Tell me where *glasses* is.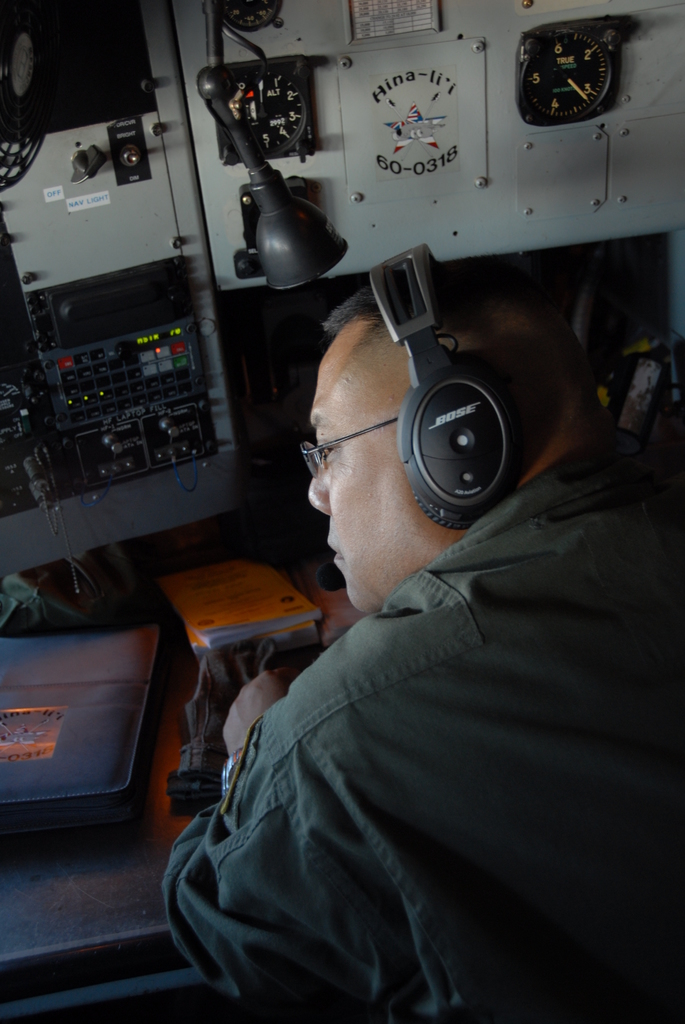
*glasses* is at x1=301 y1=407 x2=423 y2=473.
